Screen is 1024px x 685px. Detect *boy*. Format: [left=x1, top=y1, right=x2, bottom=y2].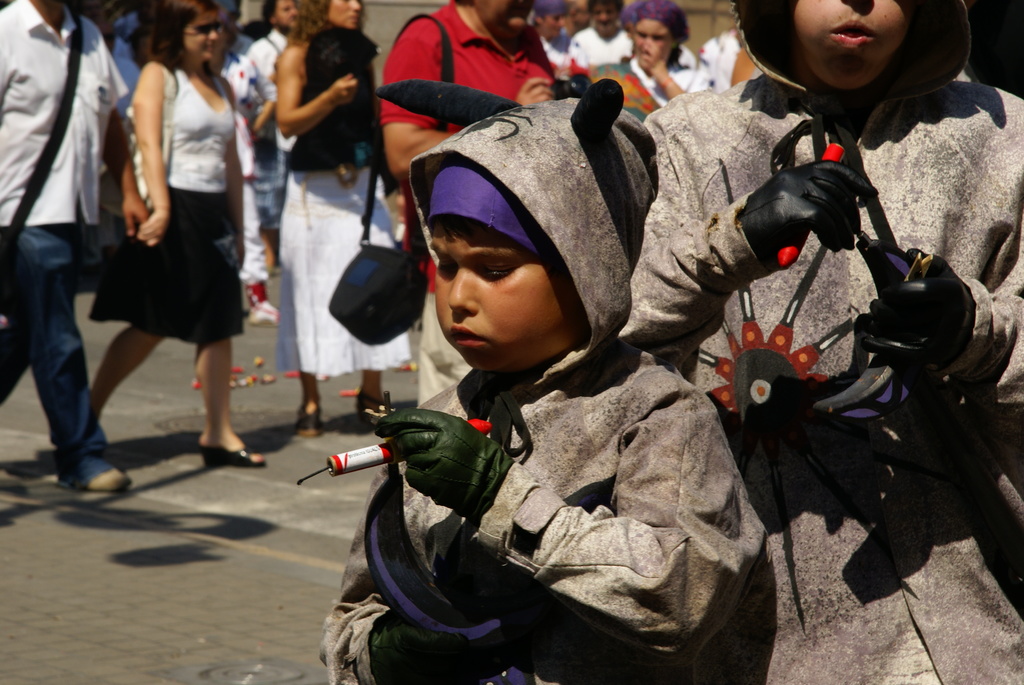
[left=611, top=0, right=1023, bottom=684].
